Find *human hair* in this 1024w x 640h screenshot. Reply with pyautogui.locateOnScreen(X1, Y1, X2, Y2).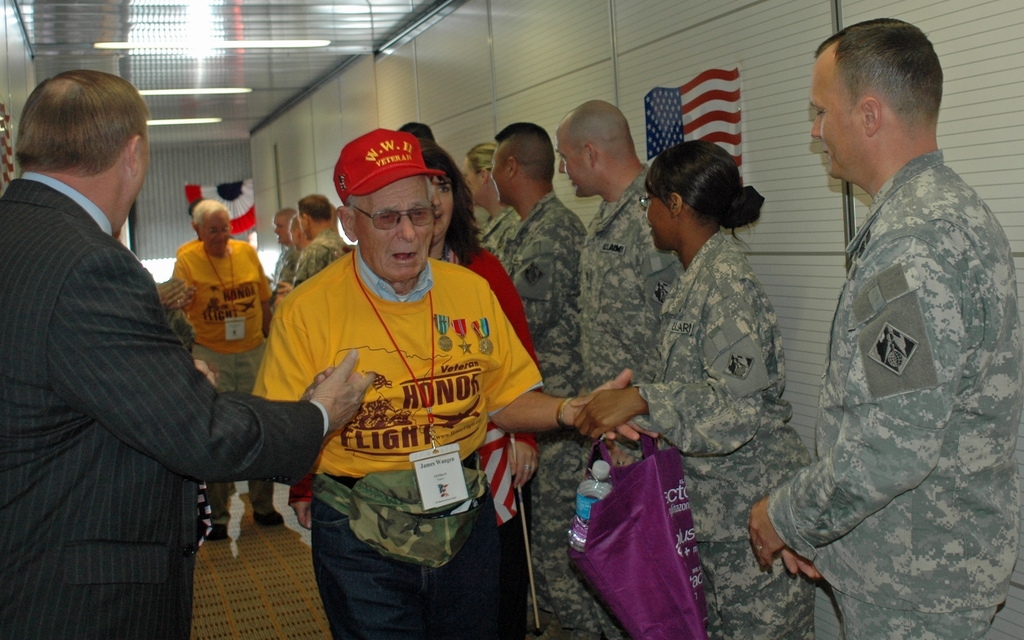
pyautogui.locateOnScreen(394, 119, 440, 144).
